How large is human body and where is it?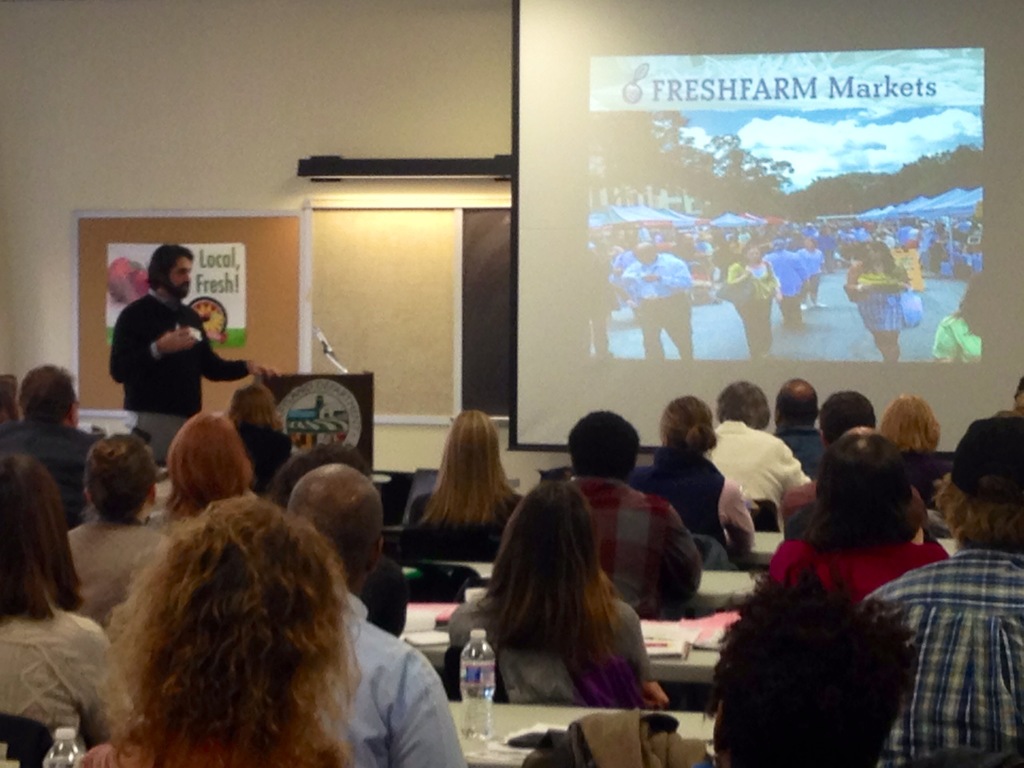
Bounding box: {"left": 629, "top": 389, "right": 751, "bottom": 570}.
